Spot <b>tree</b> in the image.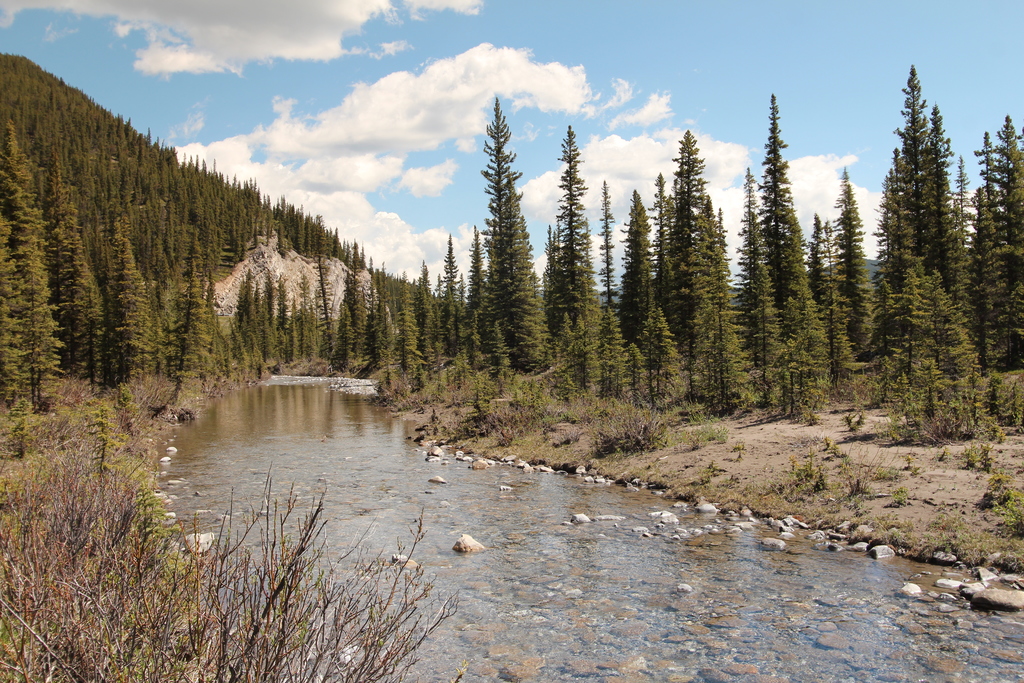
<b>tree</b> found at 553 303 646 393.
